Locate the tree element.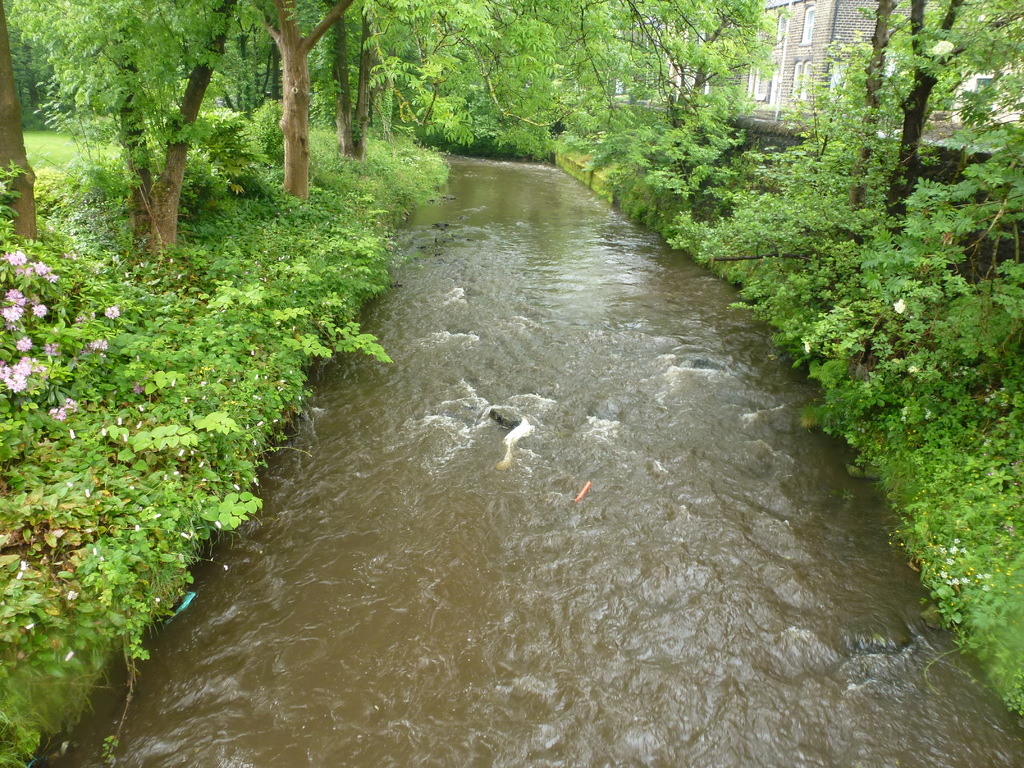
Element bbox: Rect(836, 0, 1023, 222).
